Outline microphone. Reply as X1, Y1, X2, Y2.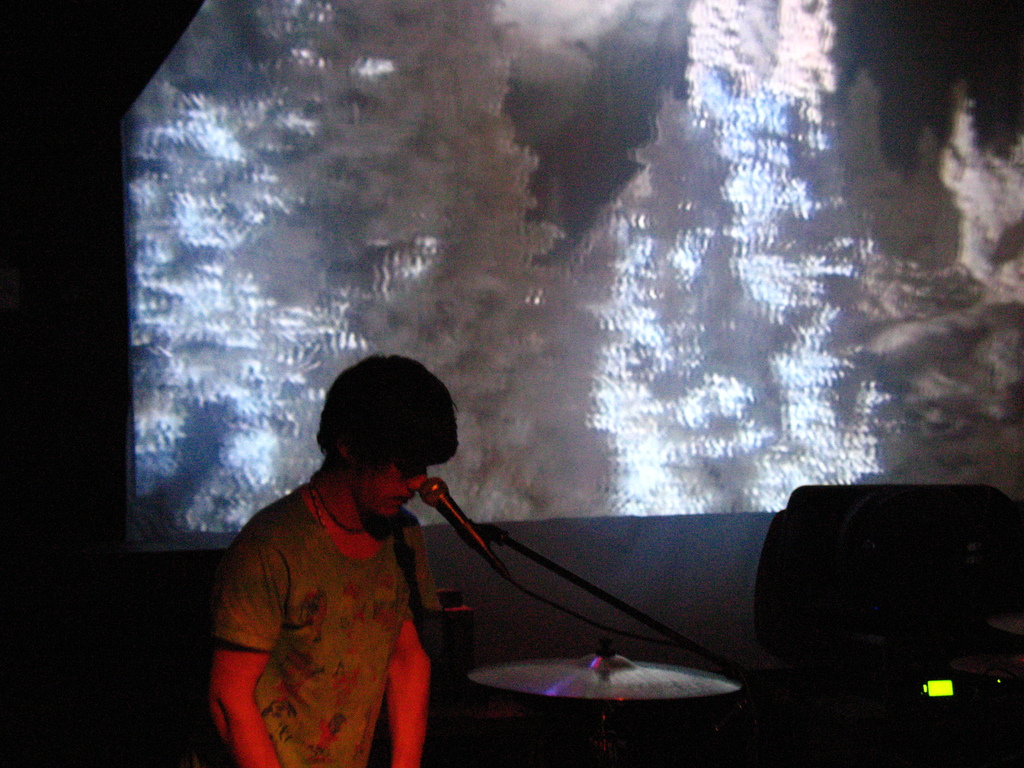
419, 477, 492, 550.
